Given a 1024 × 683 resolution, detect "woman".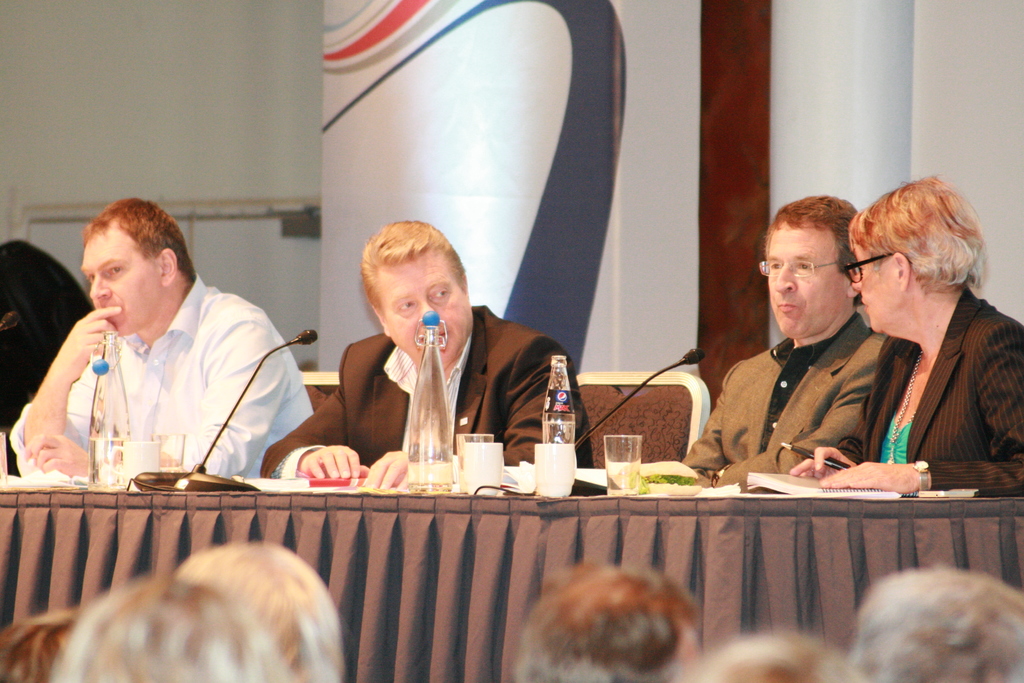
BBox(790, 160, 1023, 511).
